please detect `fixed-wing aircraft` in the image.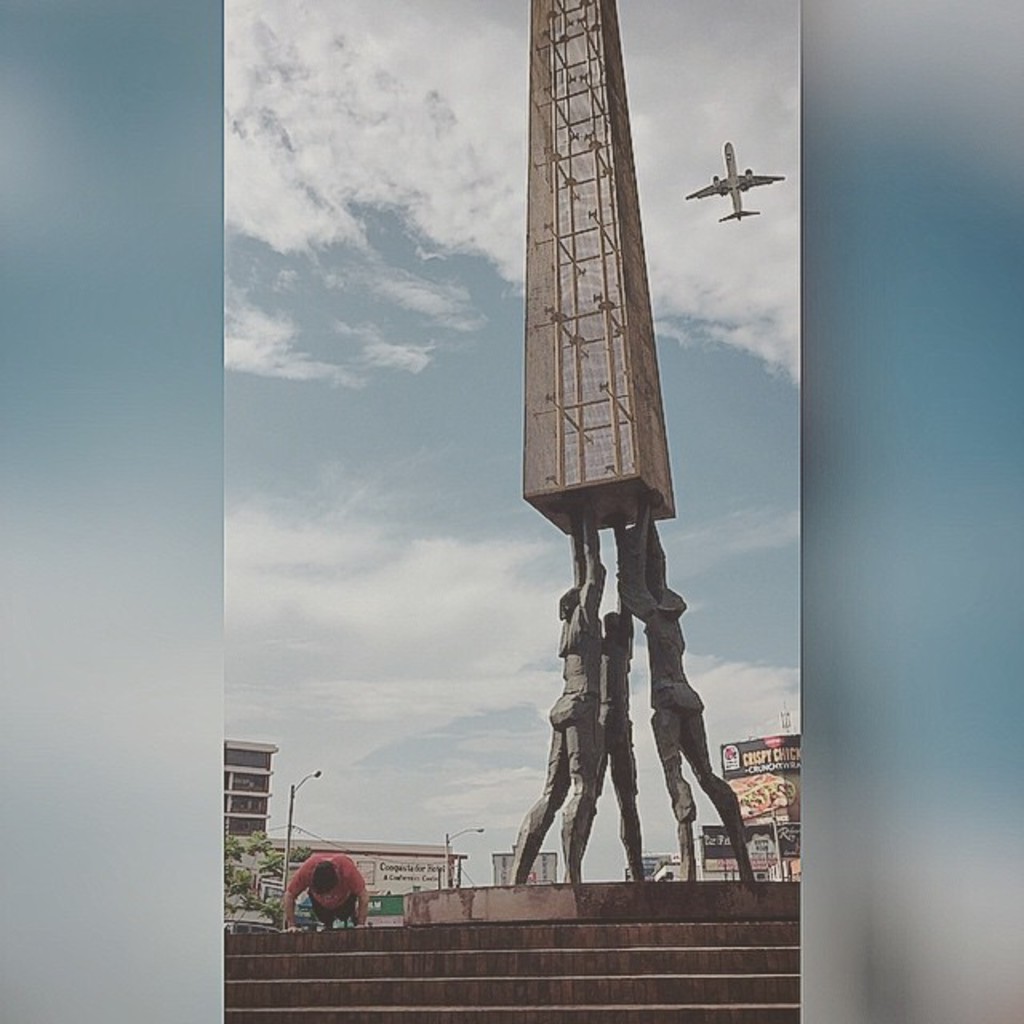
l=690, t=144, r=781, b=222.
